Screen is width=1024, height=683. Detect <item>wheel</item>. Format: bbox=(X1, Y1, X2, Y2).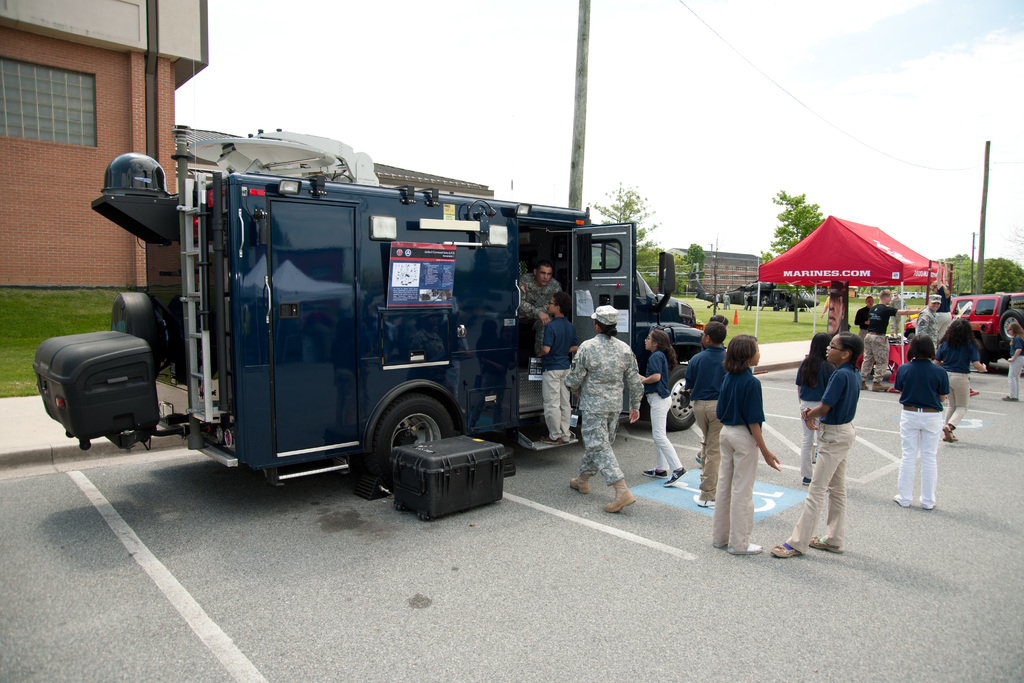
bbox=(380, 394, 448, 478).
